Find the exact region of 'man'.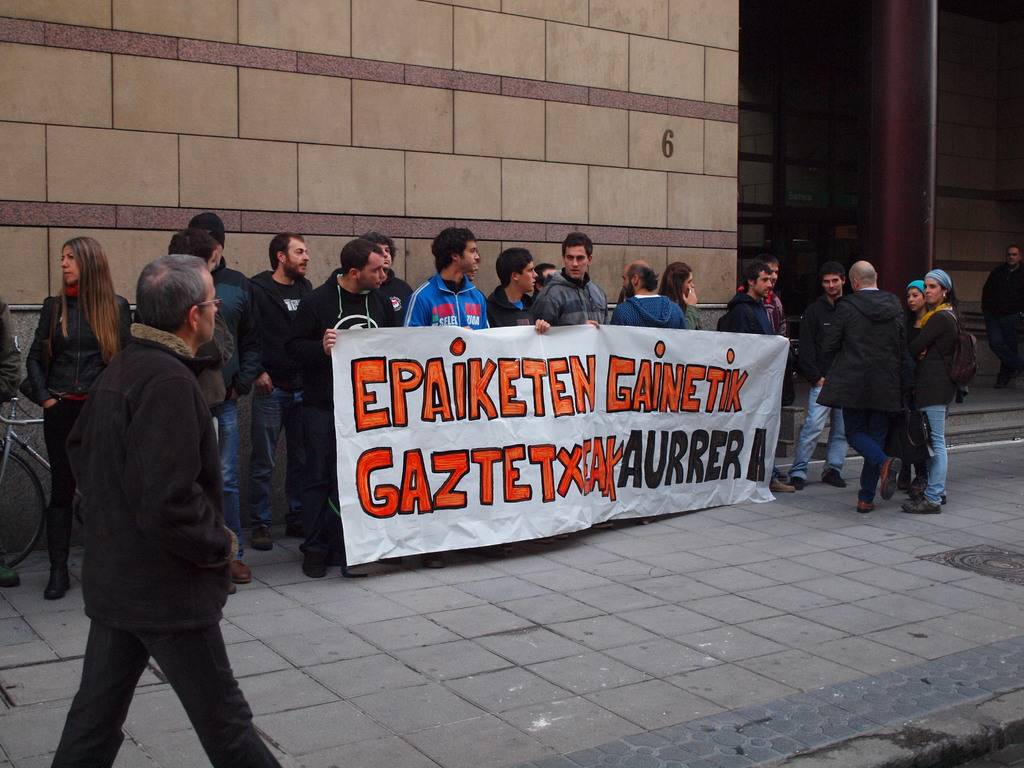
Exact region: pyautogui.locateOnScreen(55, 239, 262, 762).
